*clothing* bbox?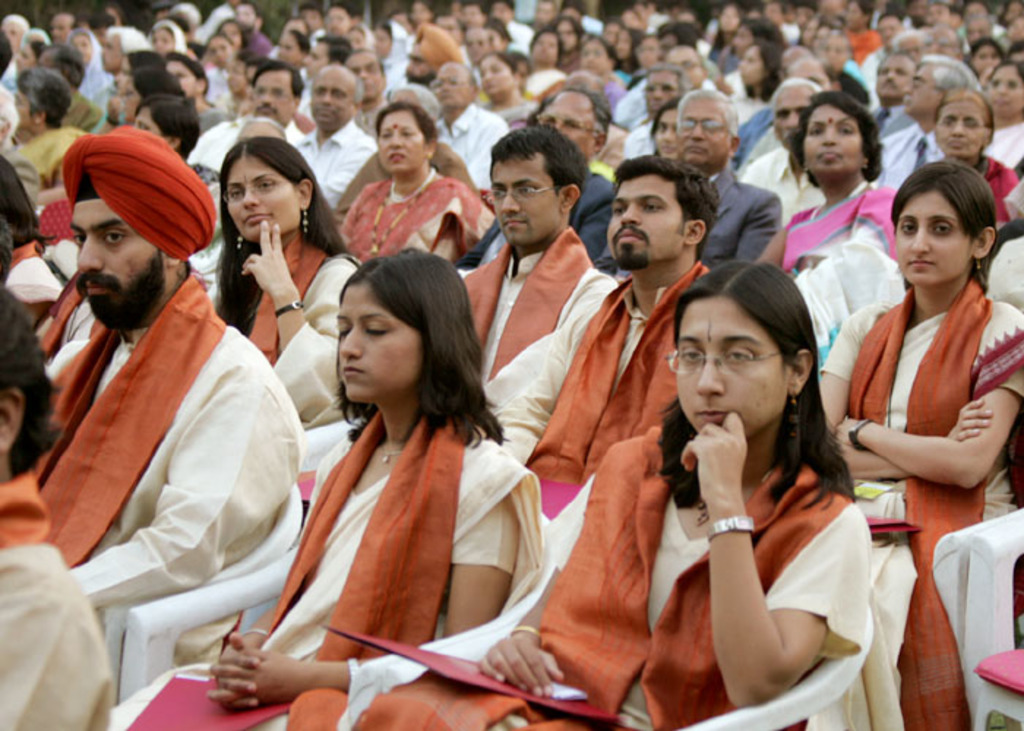
box(490, 251, 711, 534)
